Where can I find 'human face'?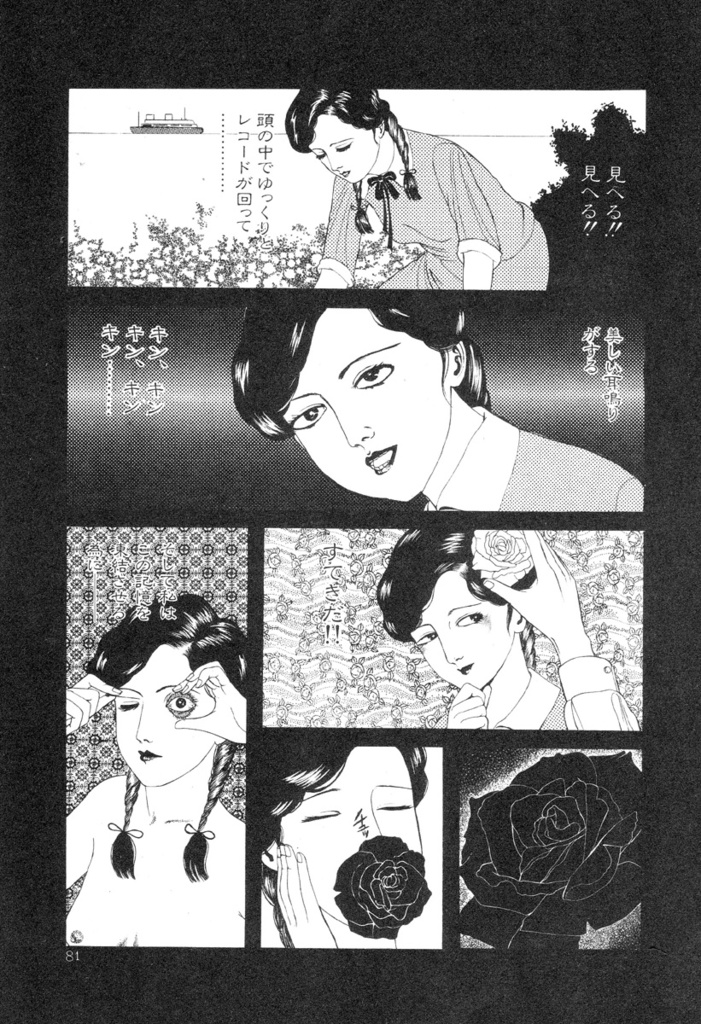
You can find it at 273:311:446:504.
